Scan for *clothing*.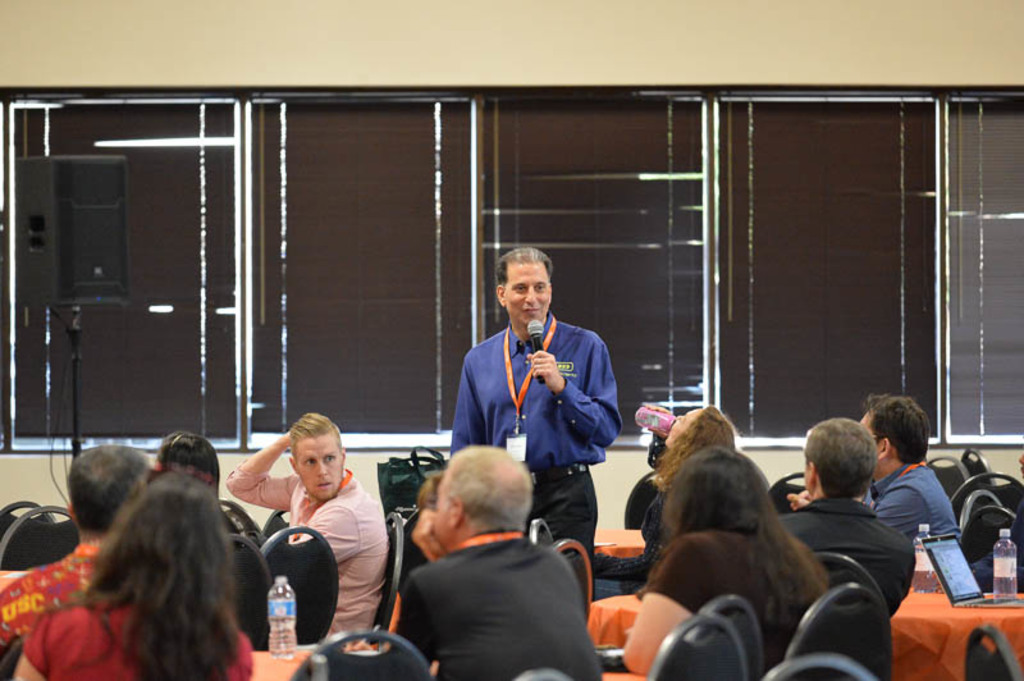
Scan result: (x1=0, y1=545, x2=102, y2=645).
